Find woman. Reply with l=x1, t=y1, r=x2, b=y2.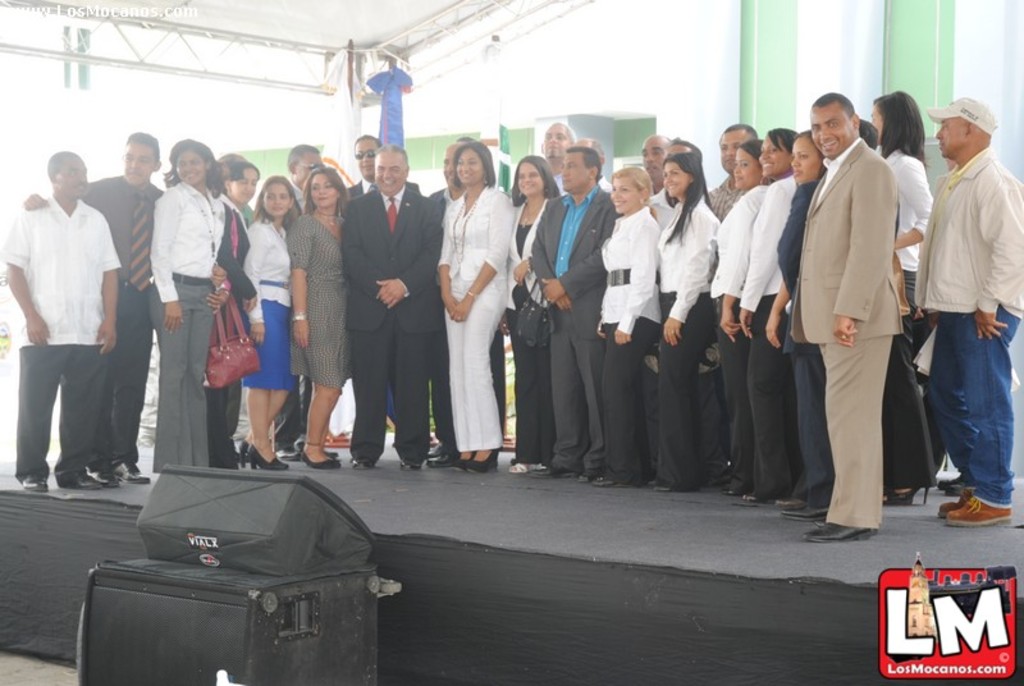
l=653, t=152, r=721, b=491.
